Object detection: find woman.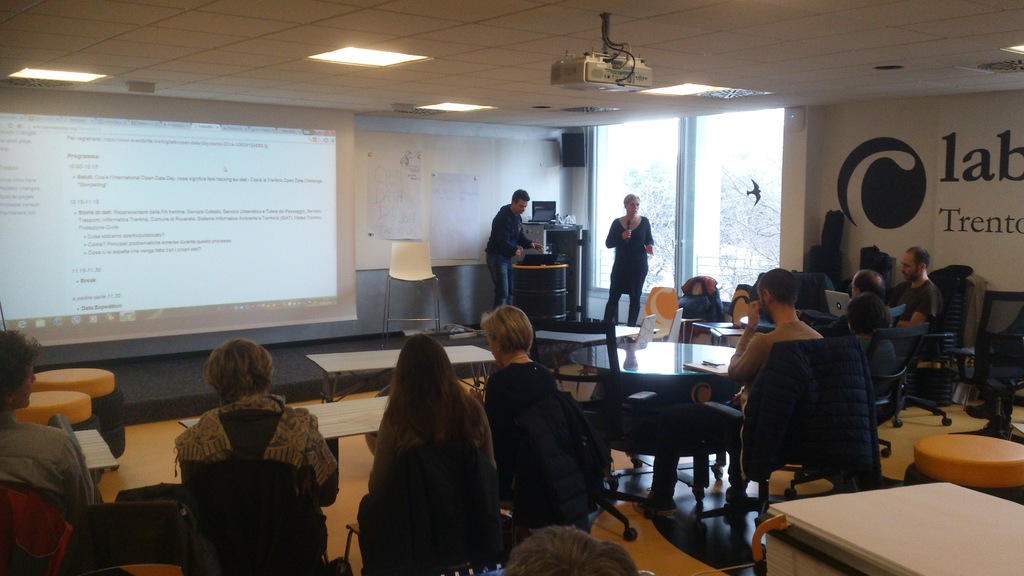
pyautogui.locateOnScreen(849, 291, 905, 401).
